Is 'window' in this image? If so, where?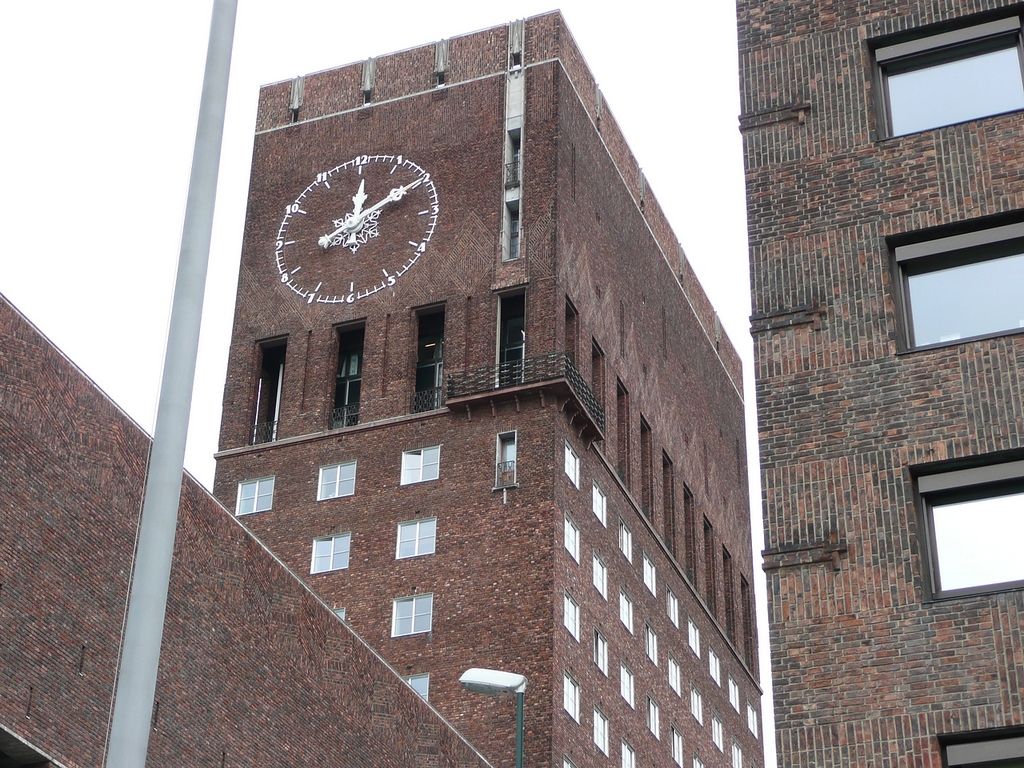
Yes, at x1=590, y1=704, x2=608, y2=758.
